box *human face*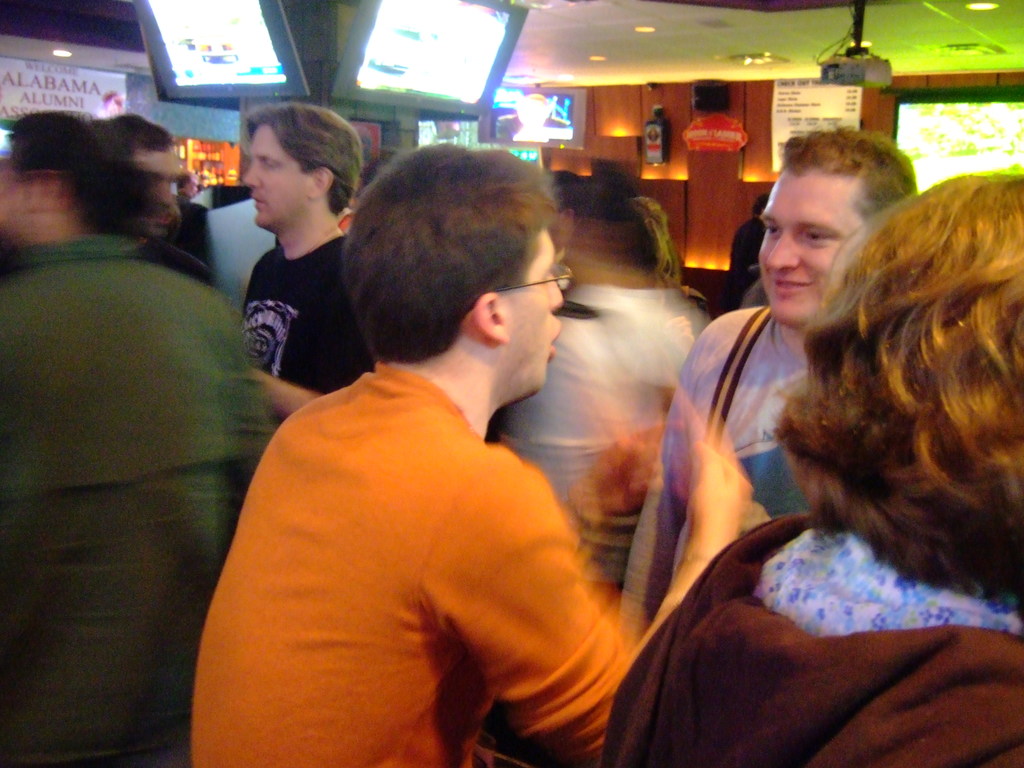
left=752, top=171, right=865, bottom=333
